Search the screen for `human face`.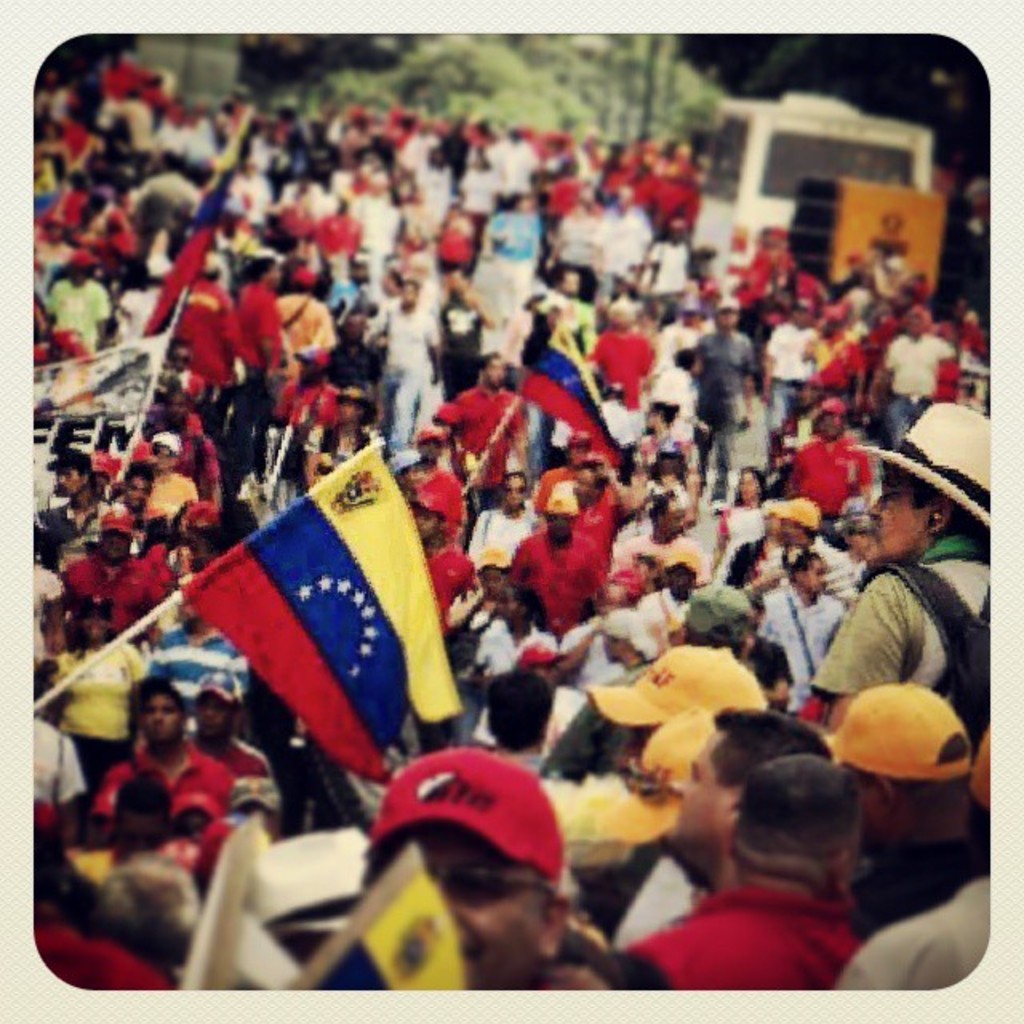
Found at <bbox>867, 464, 925, 557</bbox>.
